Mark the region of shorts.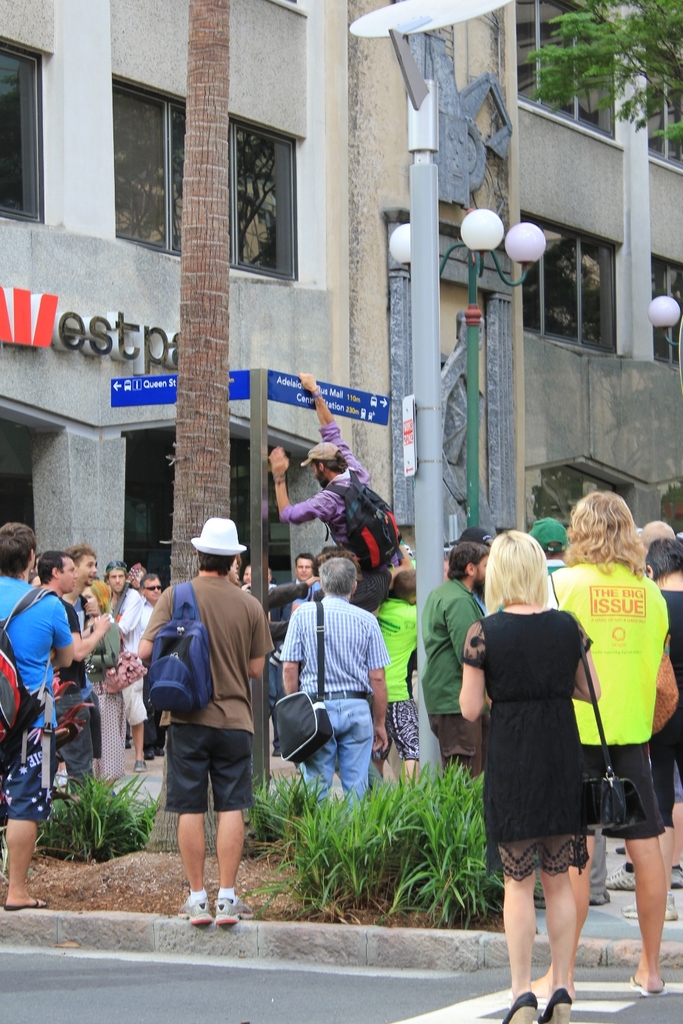
Region: left=584, top=743, right=662, bottom=842.
